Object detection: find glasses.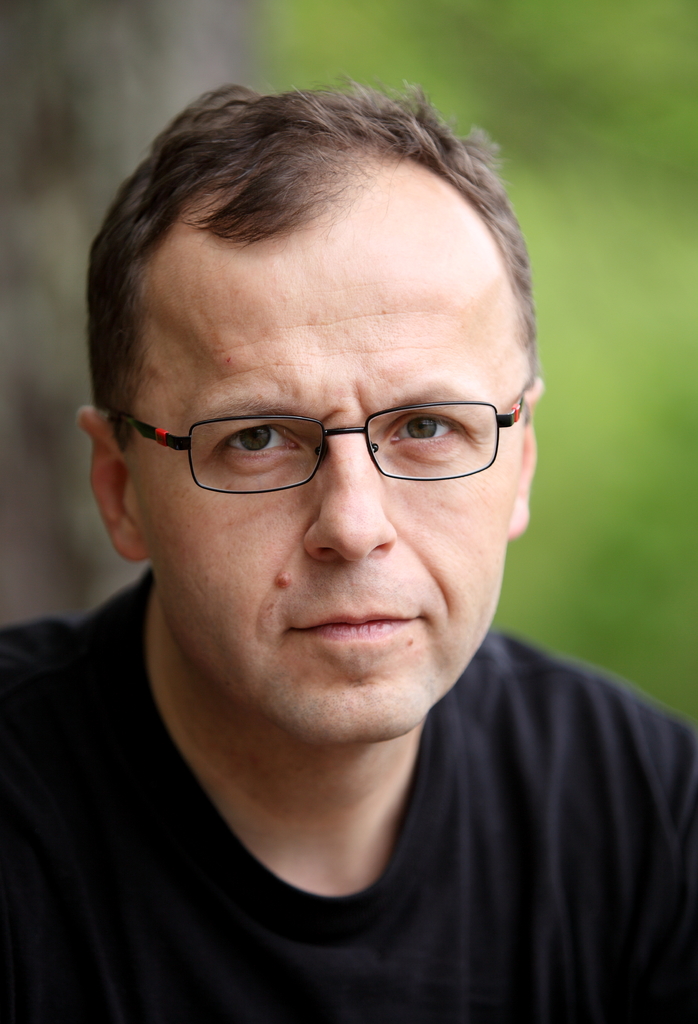
121,376,528,487.
